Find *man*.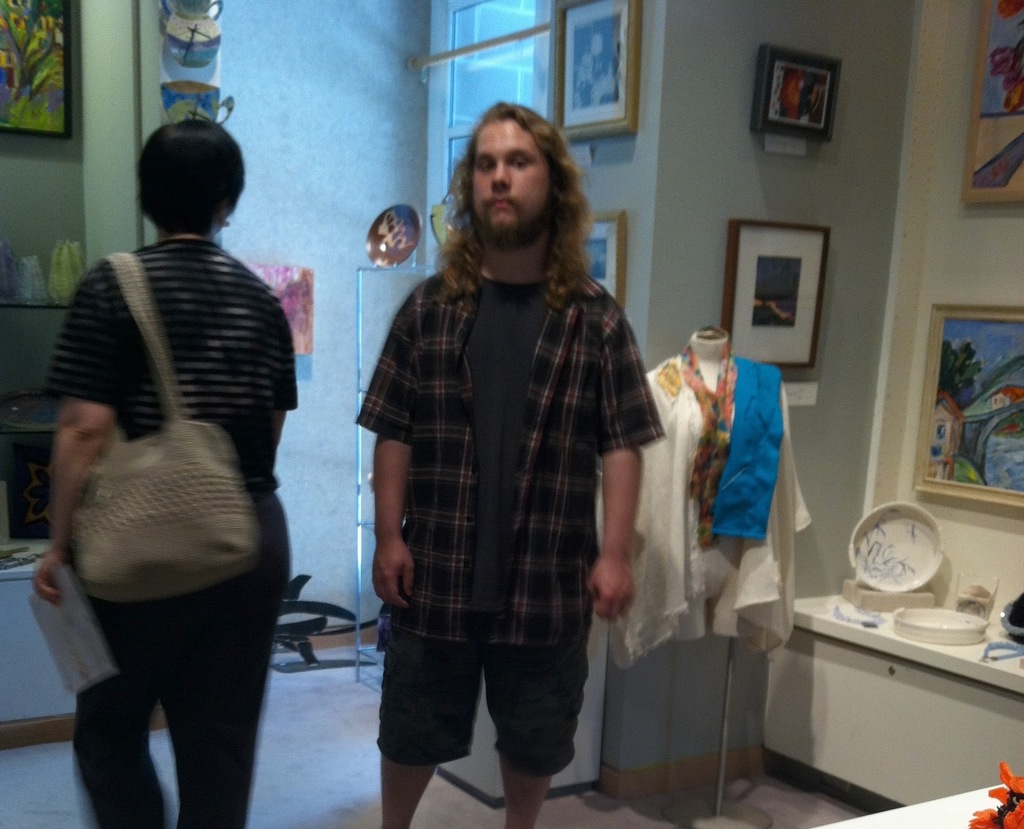
Rect(356, 101, 669, 823).
